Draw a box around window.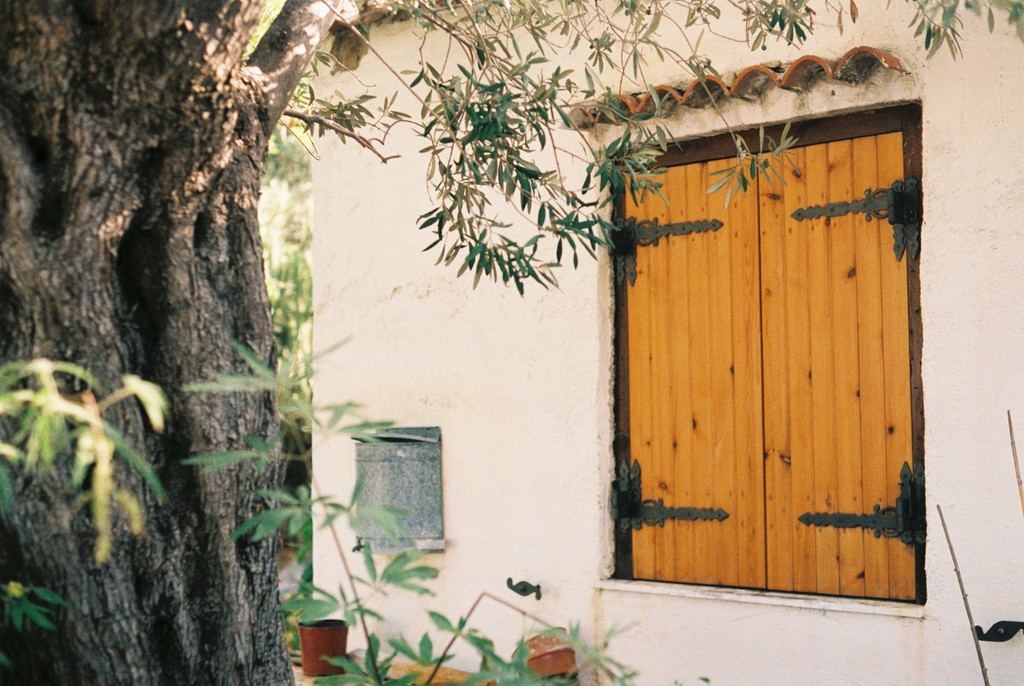
601 57 942 641.
